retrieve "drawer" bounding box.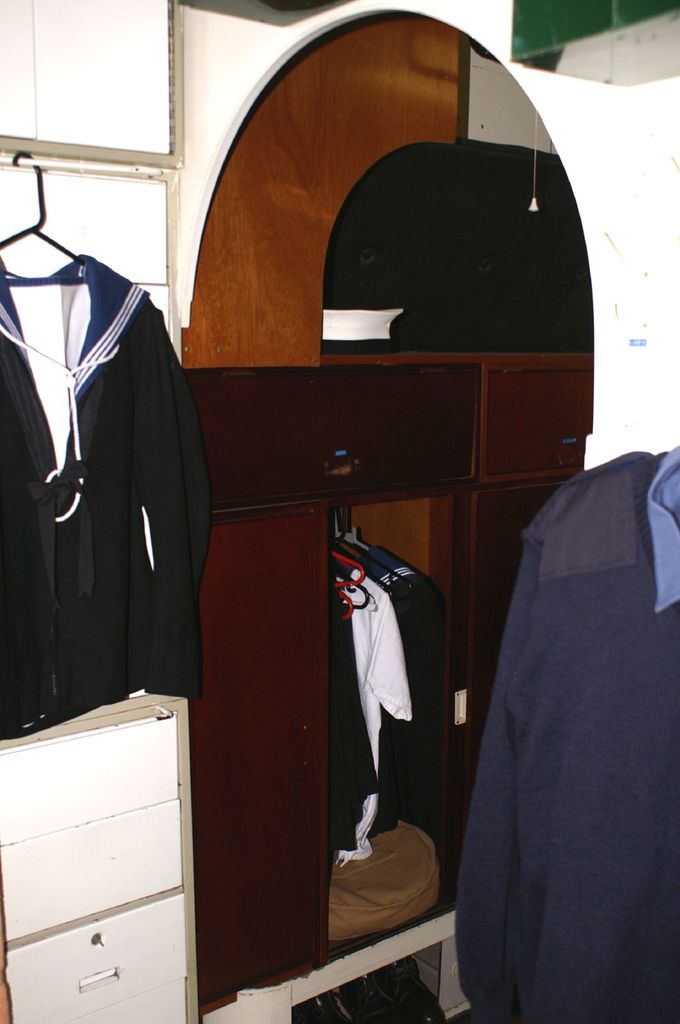
Bounding box: crop(7, 891, 186, 1022).
